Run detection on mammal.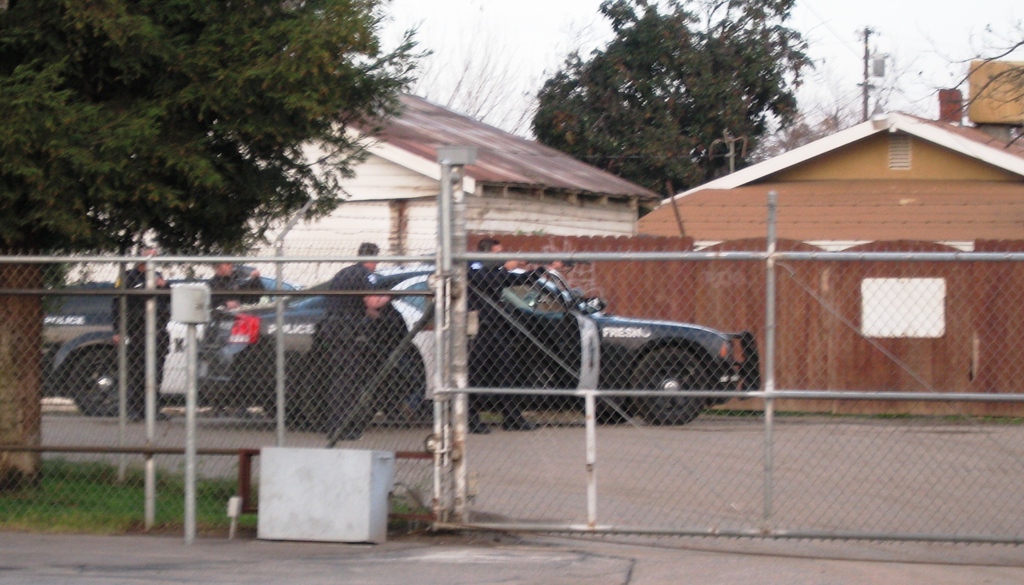
Result: 459:243:550:433.
